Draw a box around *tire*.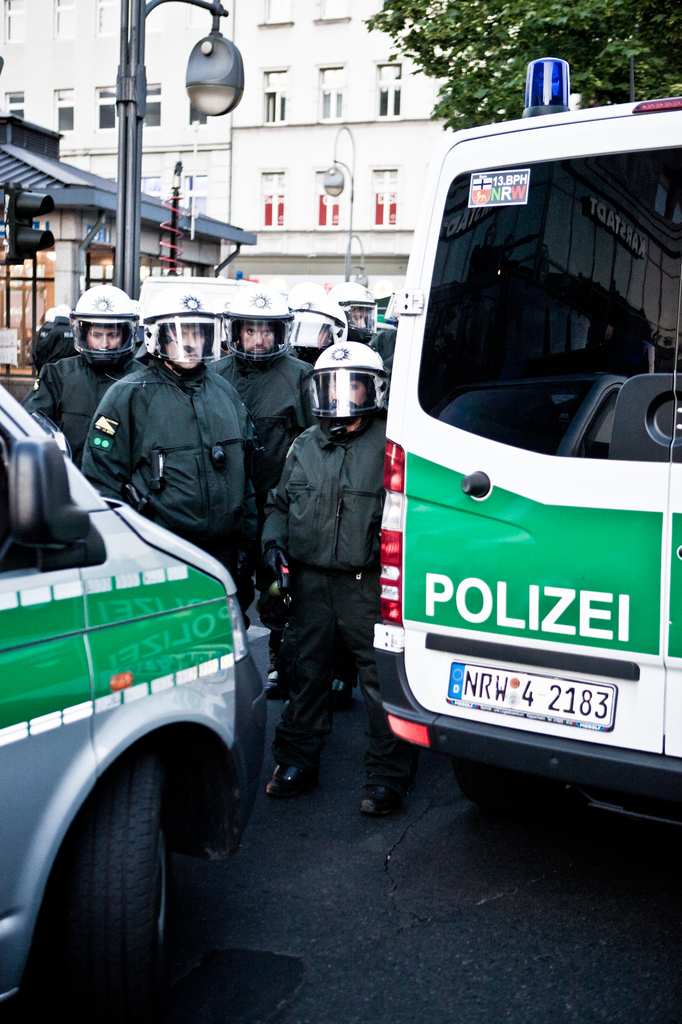
(x1=29, y1=746, x2=188, y2=1007).
